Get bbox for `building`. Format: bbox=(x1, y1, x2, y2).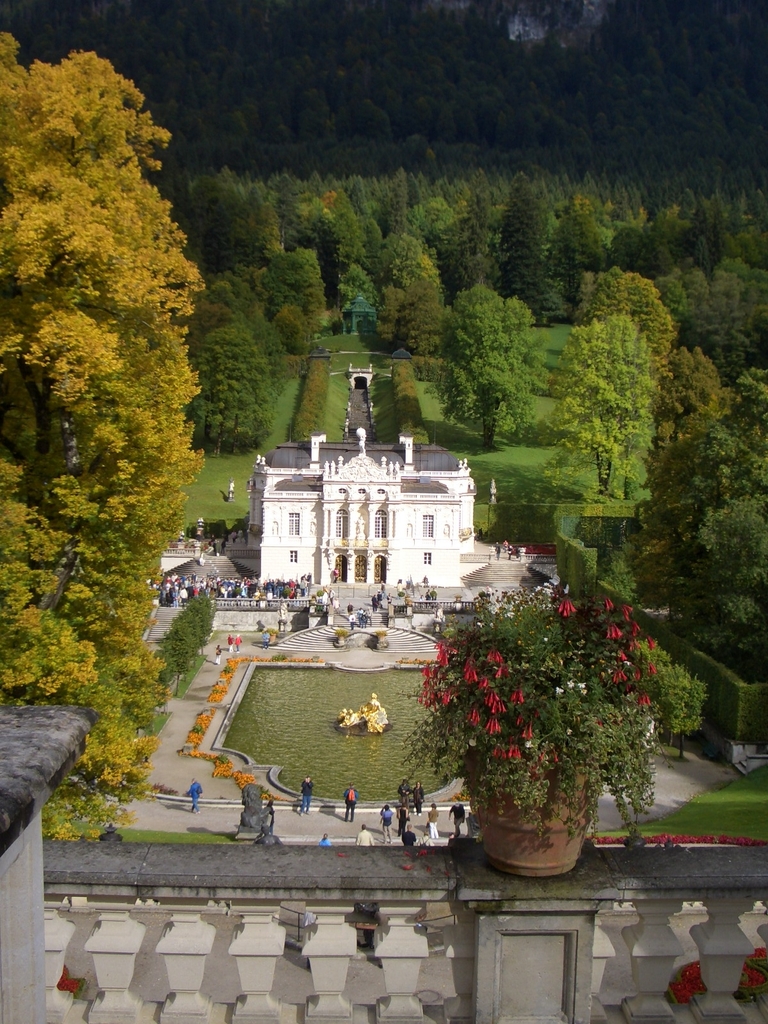
bbox=(247, 422, 478, 588).
